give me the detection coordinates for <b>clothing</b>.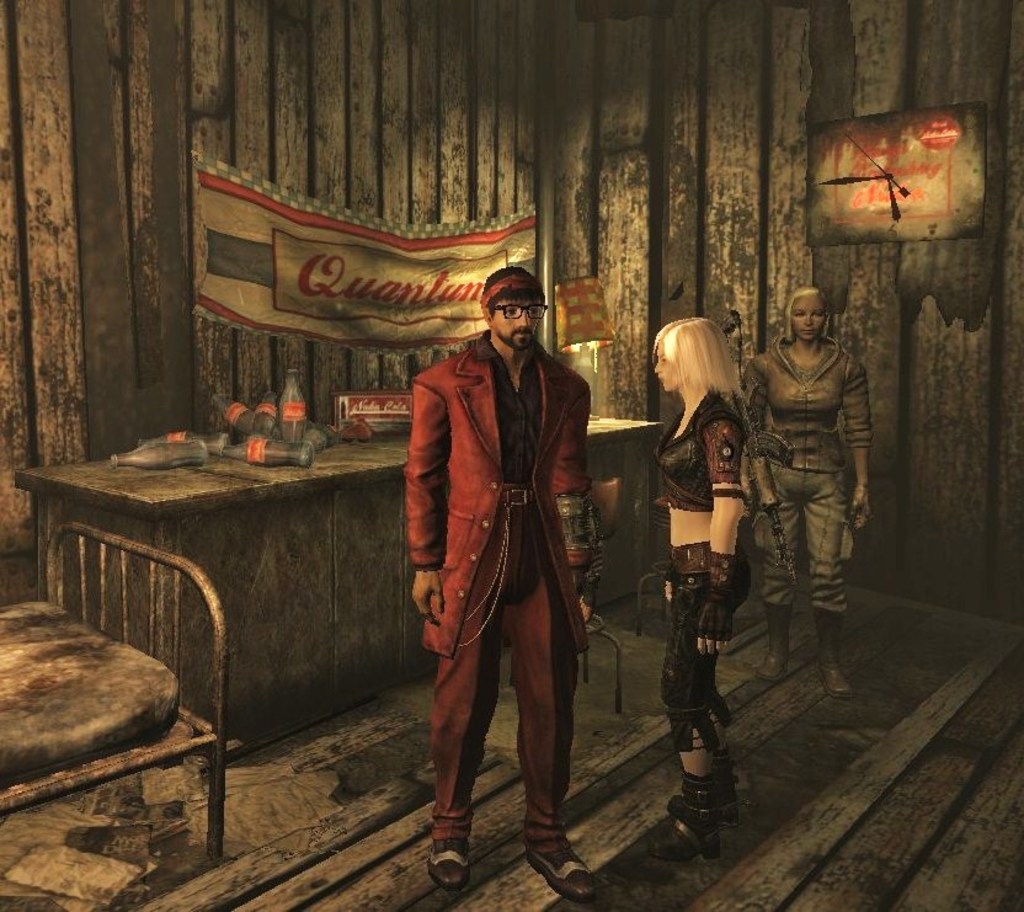
region(651, 391, 747, 513).
